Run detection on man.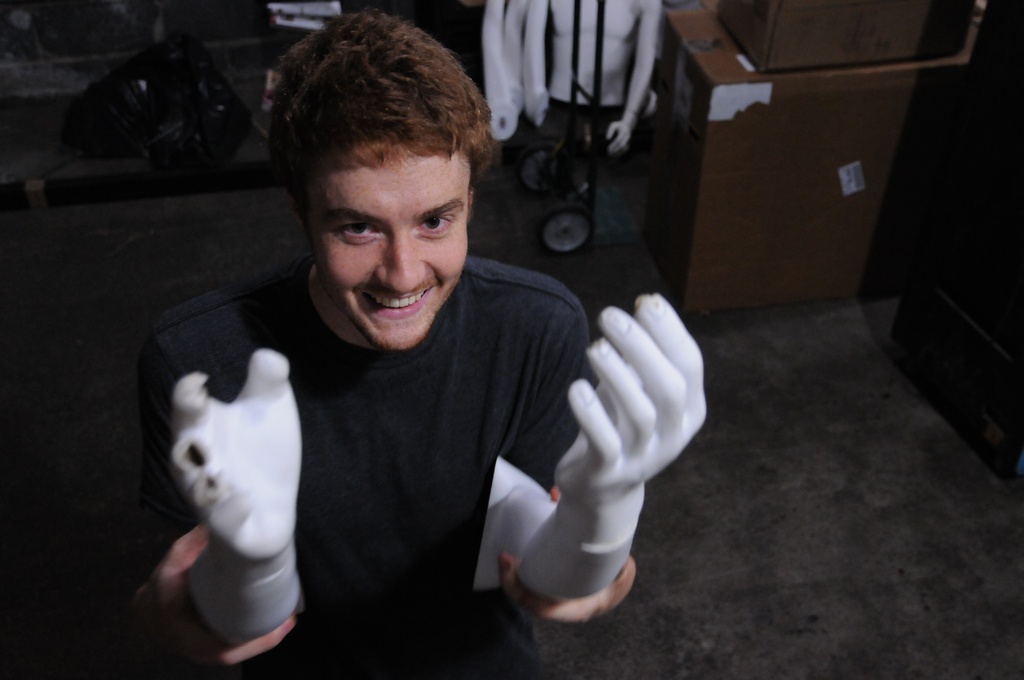
Result: box(101, 51, 712, 635).
